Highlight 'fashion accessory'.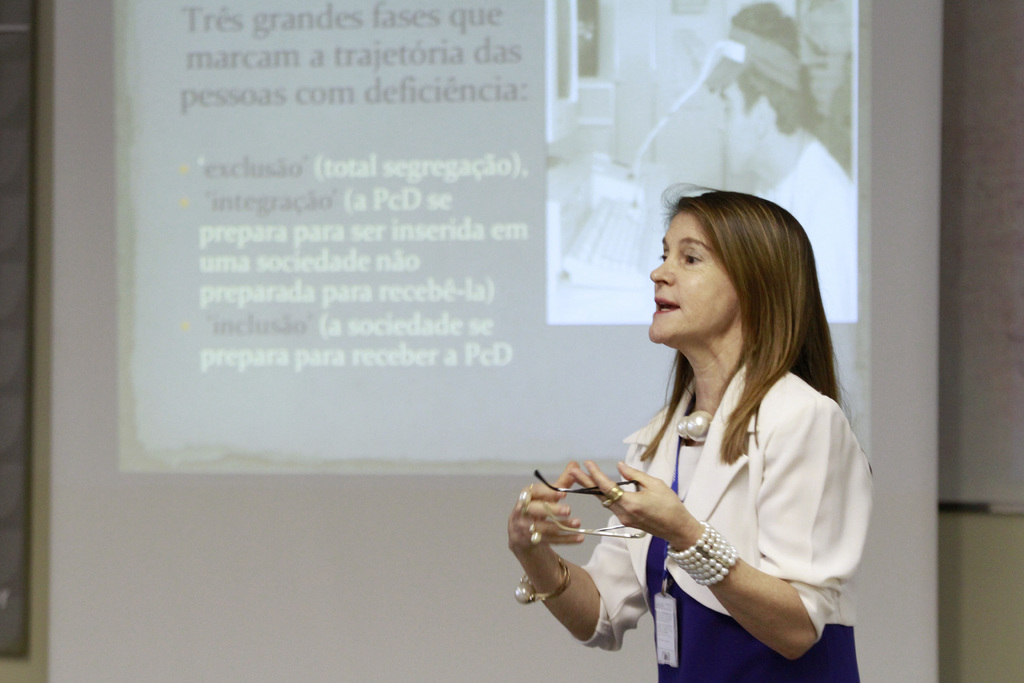
Highlighted region: 668/520/738/586.
